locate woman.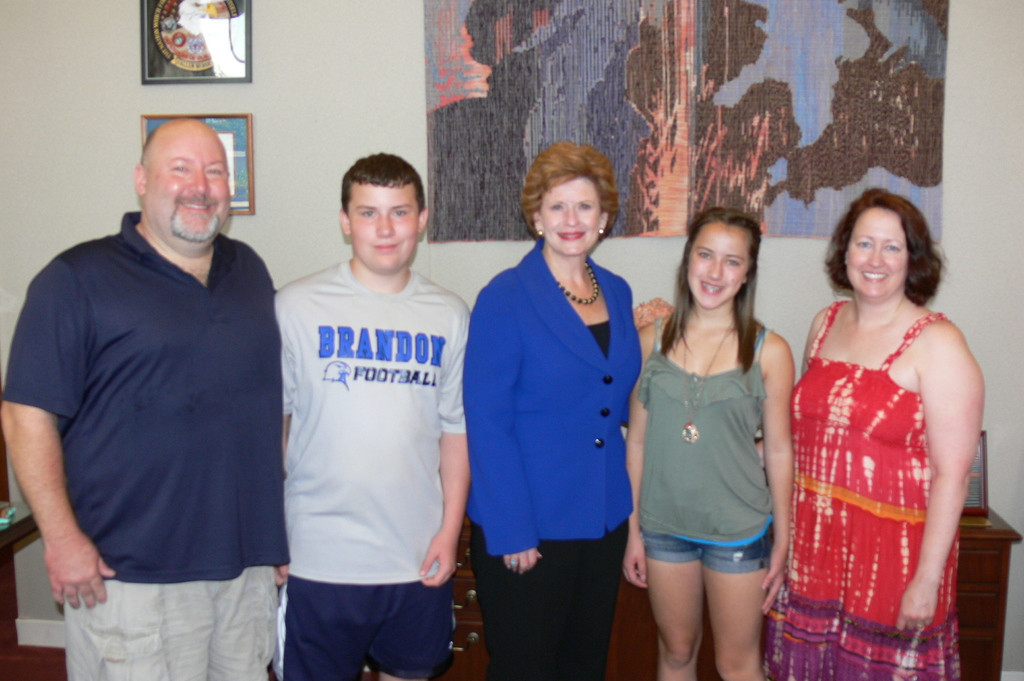
Bounding box: [758, 182, 988, 680].
